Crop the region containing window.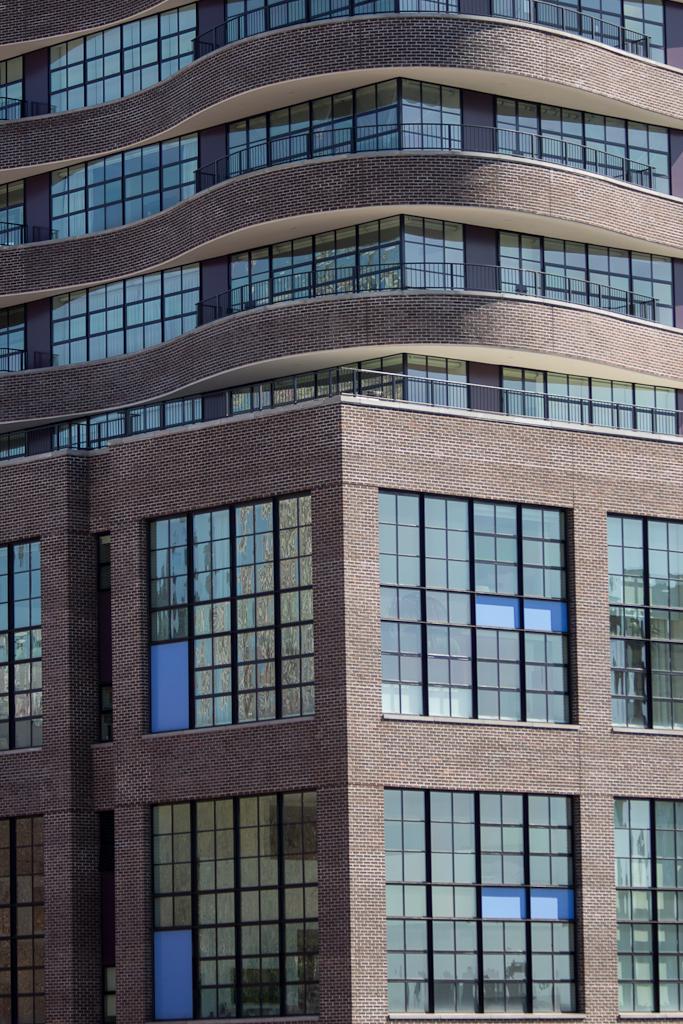
Crop region: 44/3/194/118.
